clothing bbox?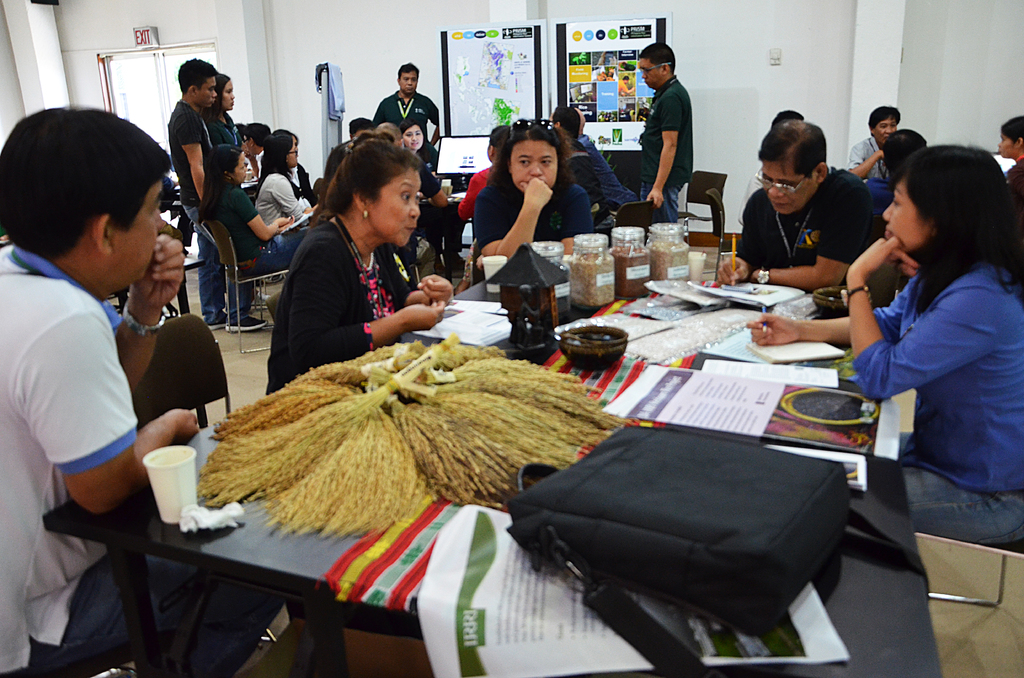
<box>374,92,444,129</box>
